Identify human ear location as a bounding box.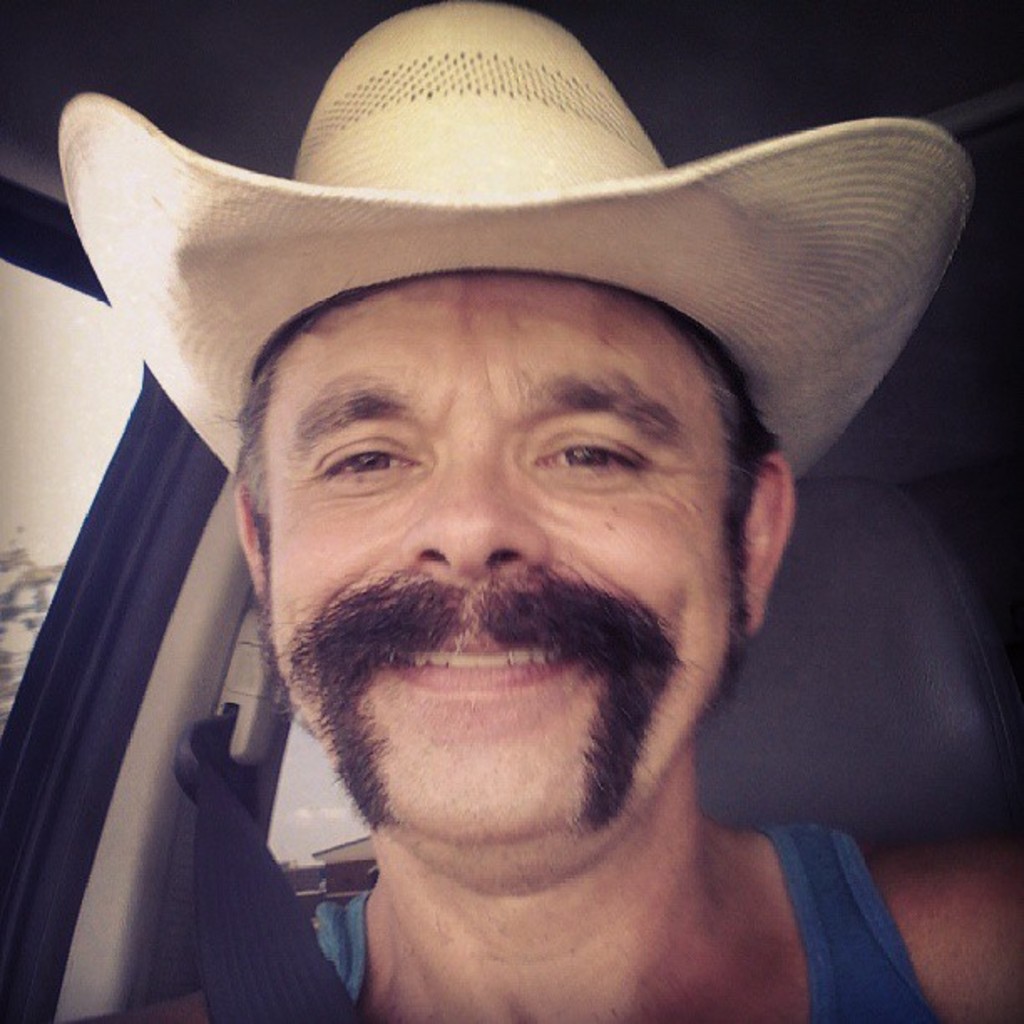
{"left": 238, "top": 487, "right": 269, "bottom": 602}.
